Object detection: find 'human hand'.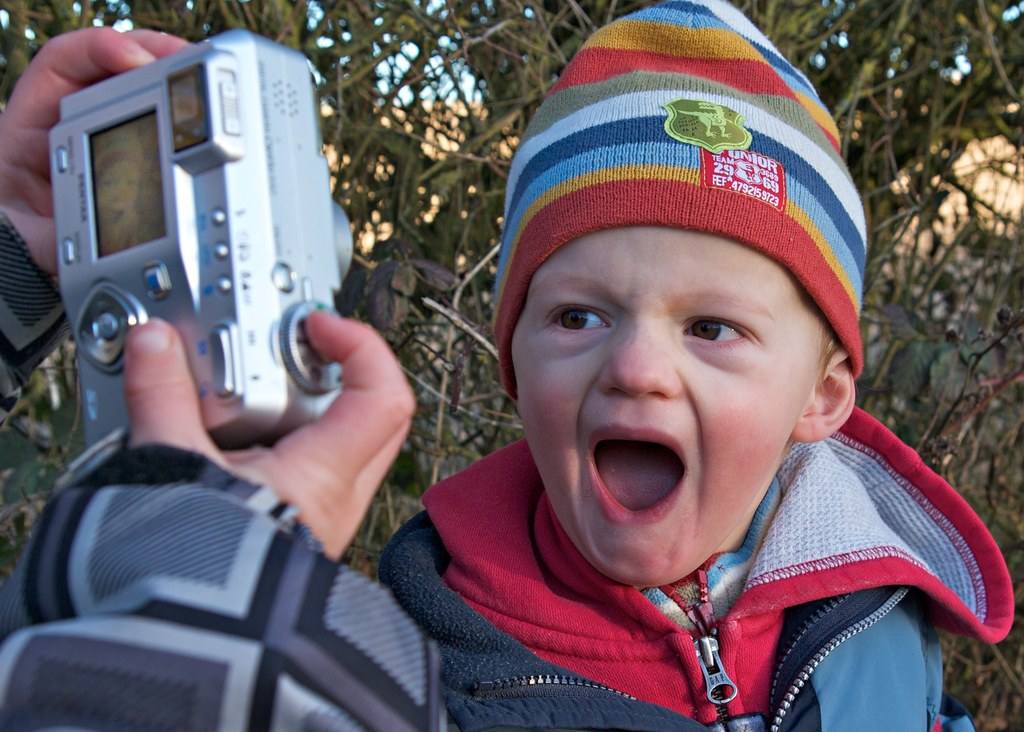
pyautogui.locateOnScreen(0, 23, 196, 286).
